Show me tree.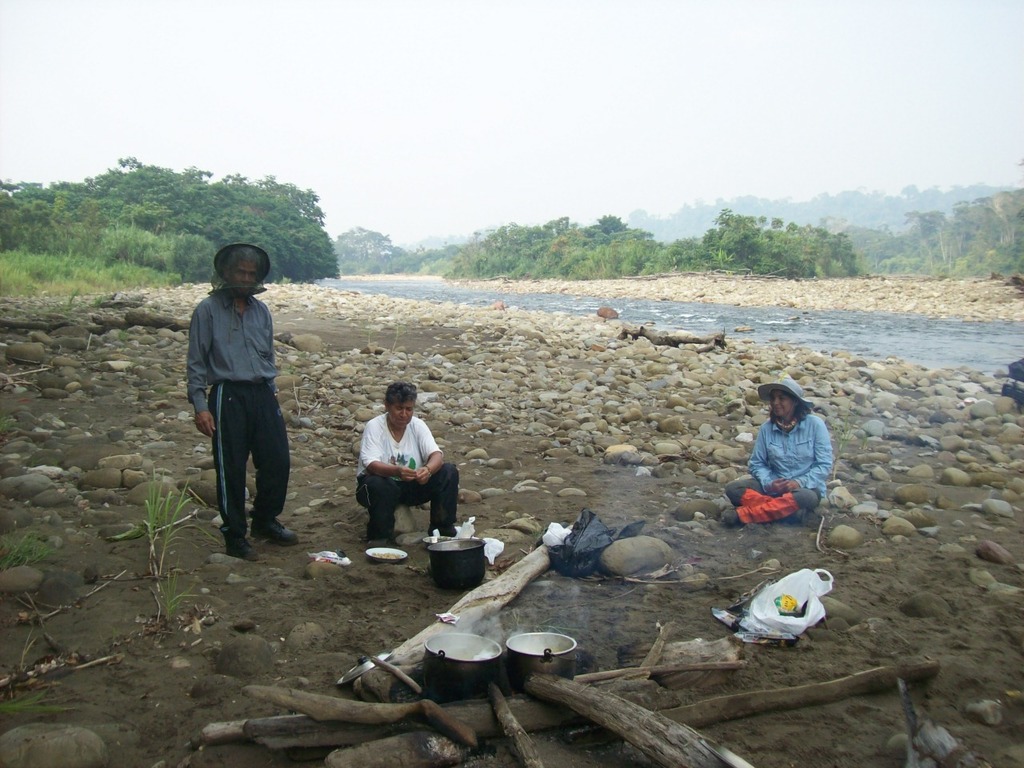
tree is here: [0,155,342,285].
